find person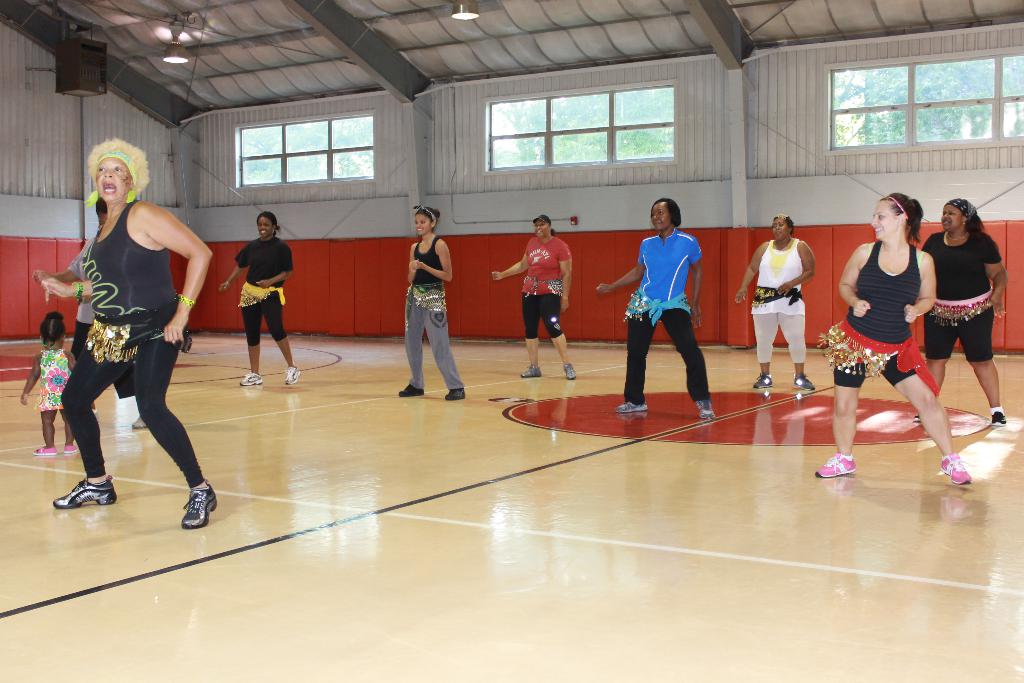
left=816, top=188, right=973, bottom=483
